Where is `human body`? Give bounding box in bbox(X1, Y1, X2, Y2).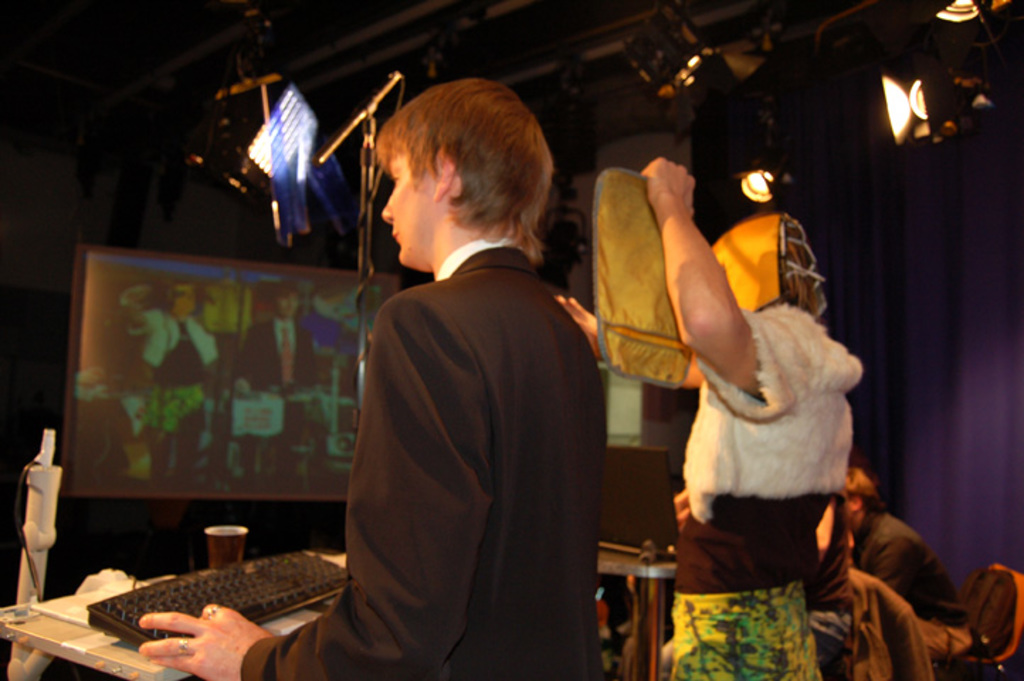
bbox(803, 562, 932, 680).
